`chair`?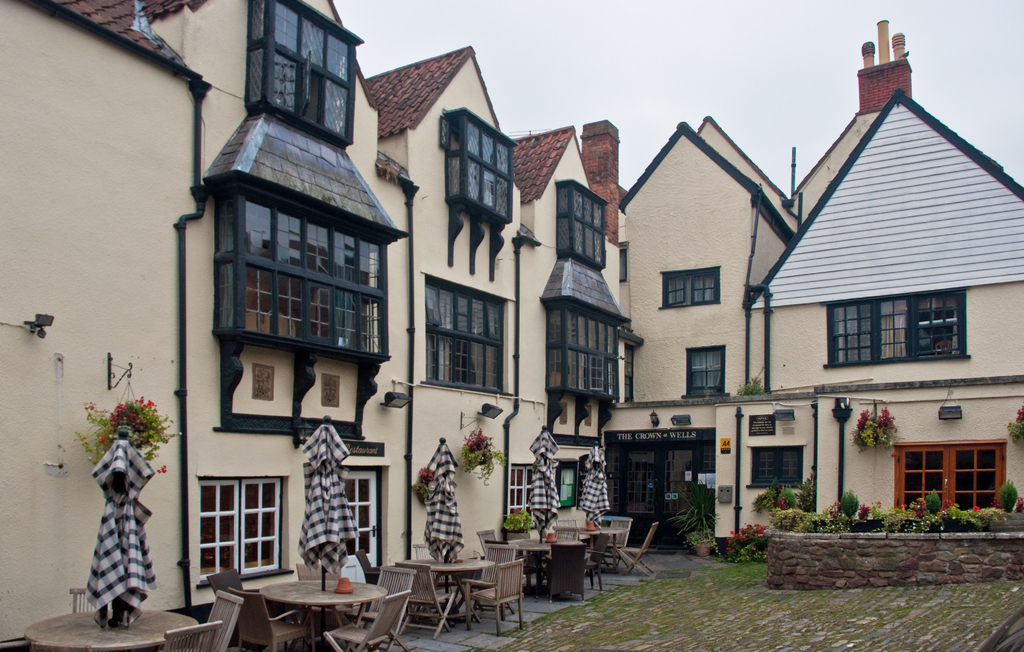
299/559/344/638
